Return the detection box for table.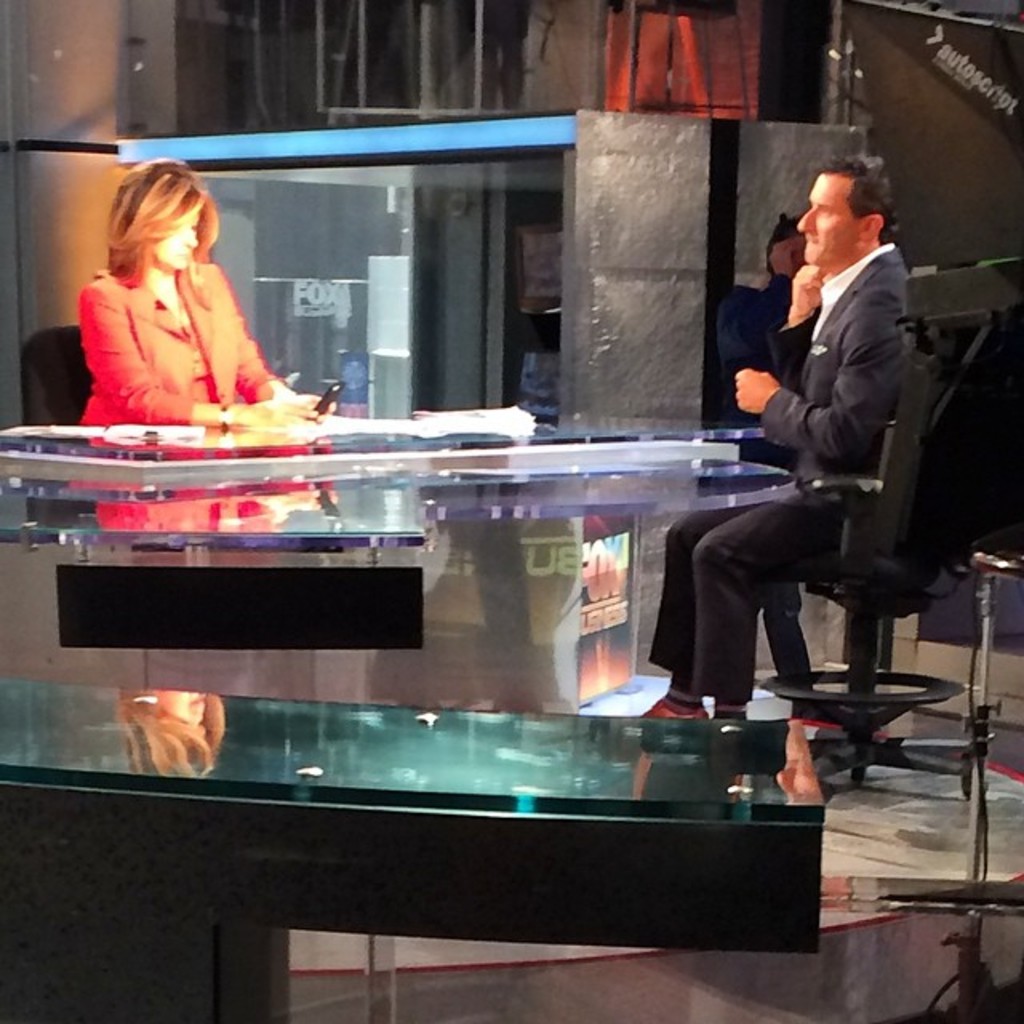
Rect(0, 395, 802, 722).
